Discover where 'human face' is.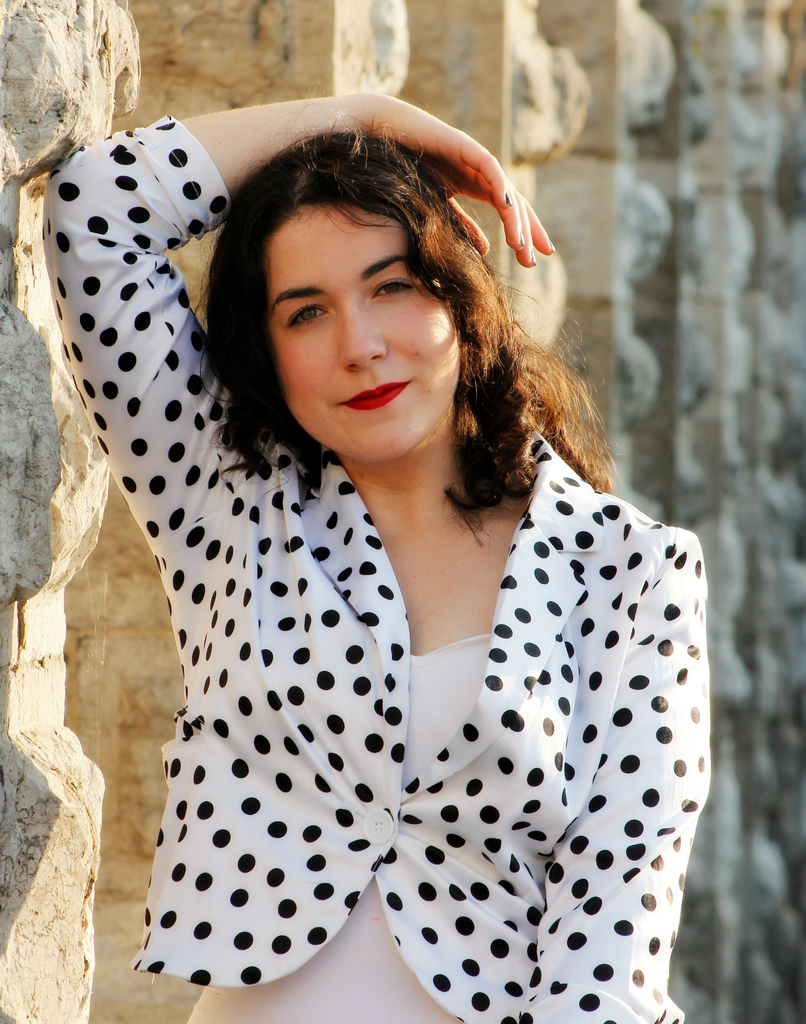
Discovered at Rect(269, 200, 463, 461).
